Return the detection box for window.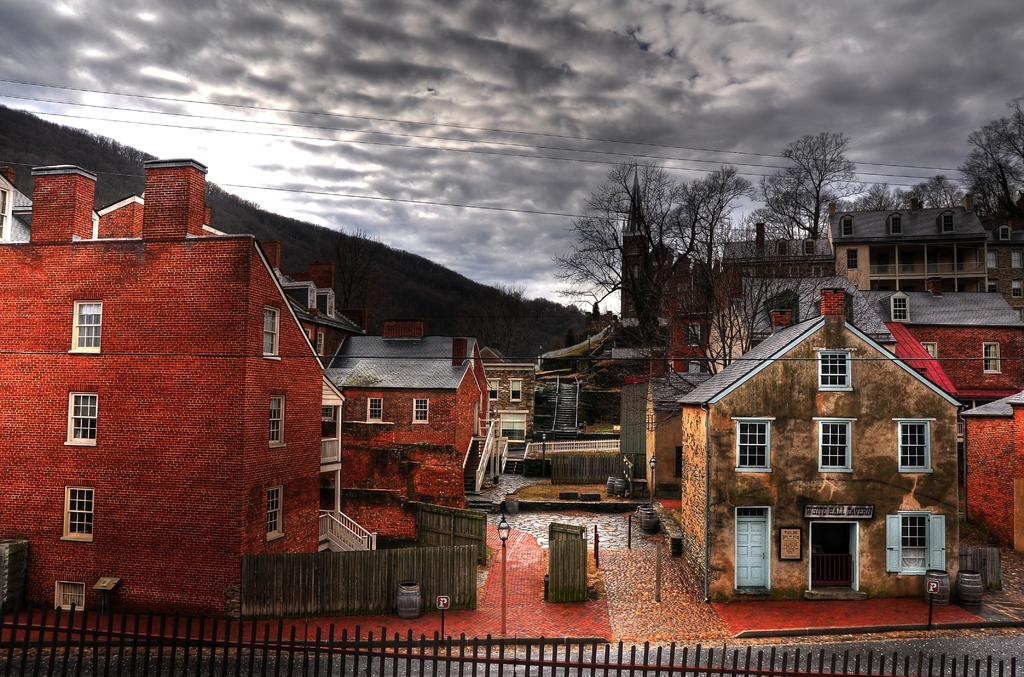
[885, 510, 946, 575].
